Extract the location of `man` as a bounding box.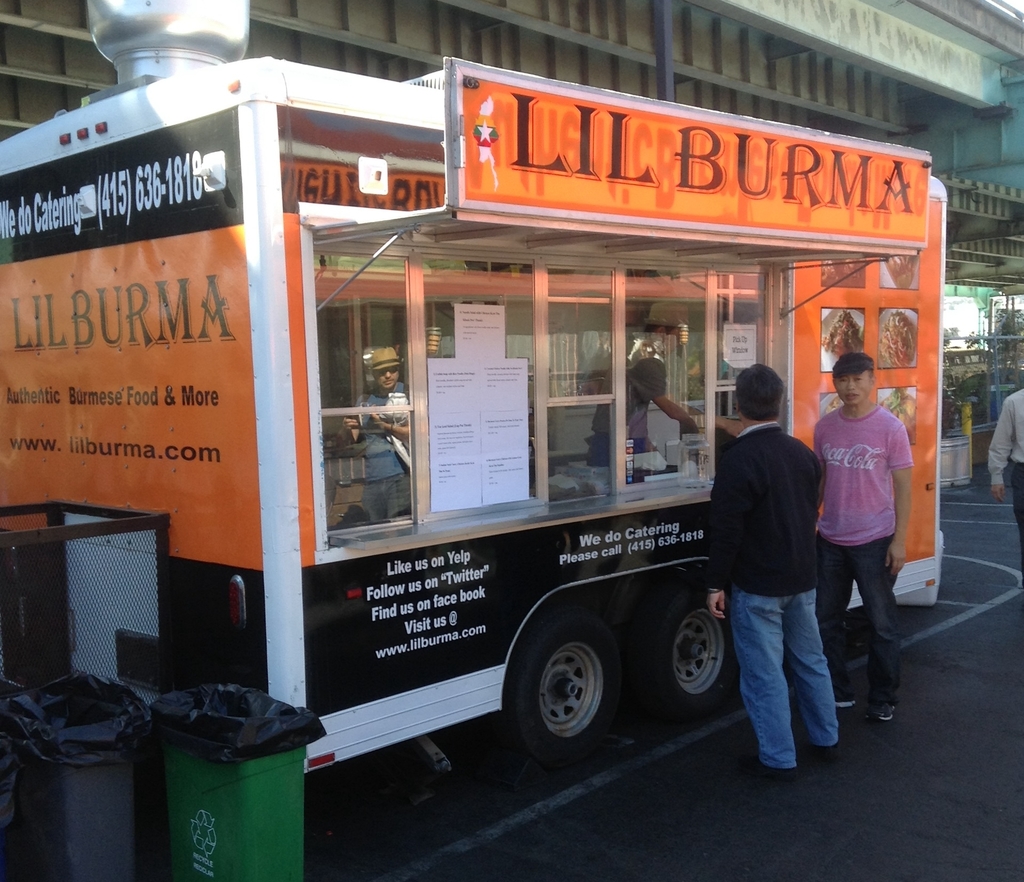
bbox=[811, 352, 915, 724].
